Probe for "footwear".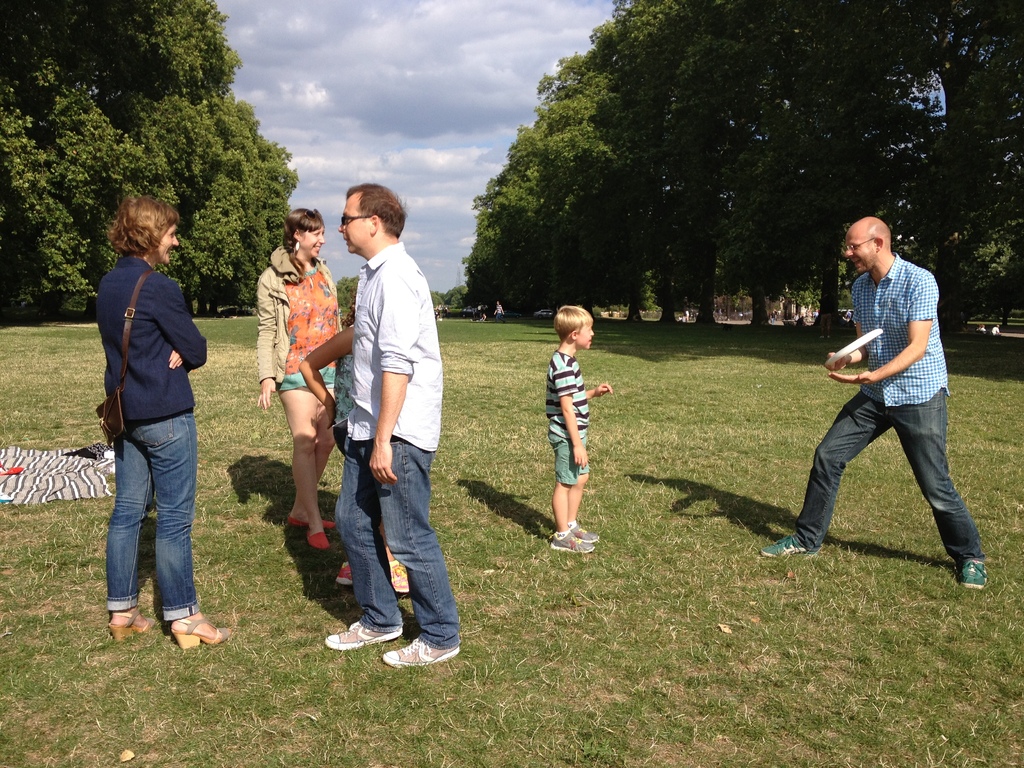
Probe result: <region>324, 622, 403, 650</region>.
